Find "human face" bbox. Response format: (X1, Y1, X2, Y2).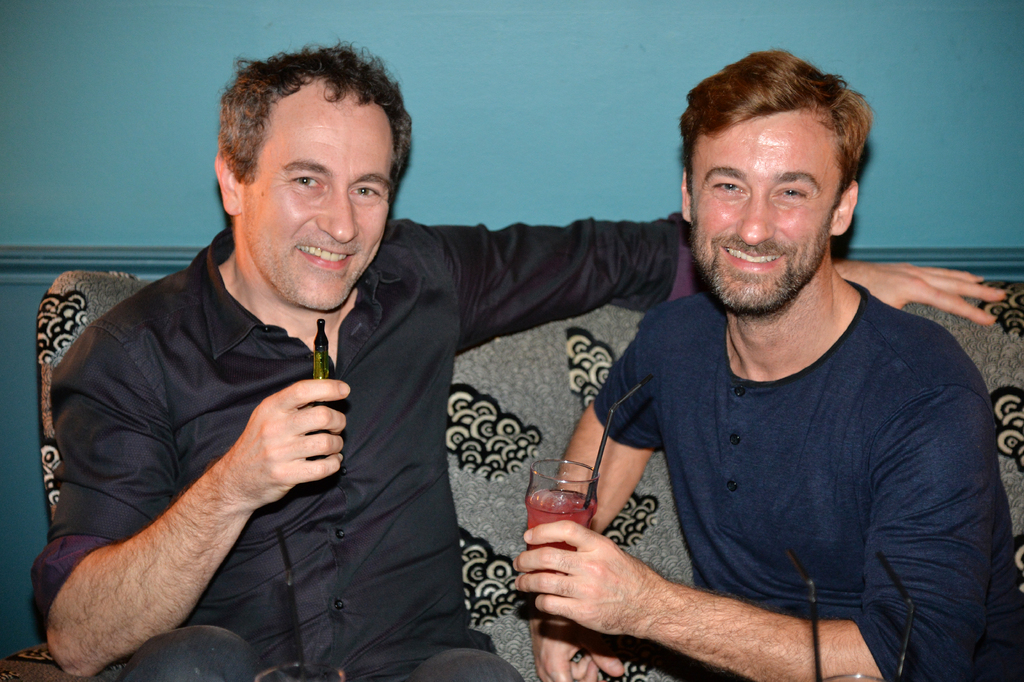
(691, 111, 836, 308).
